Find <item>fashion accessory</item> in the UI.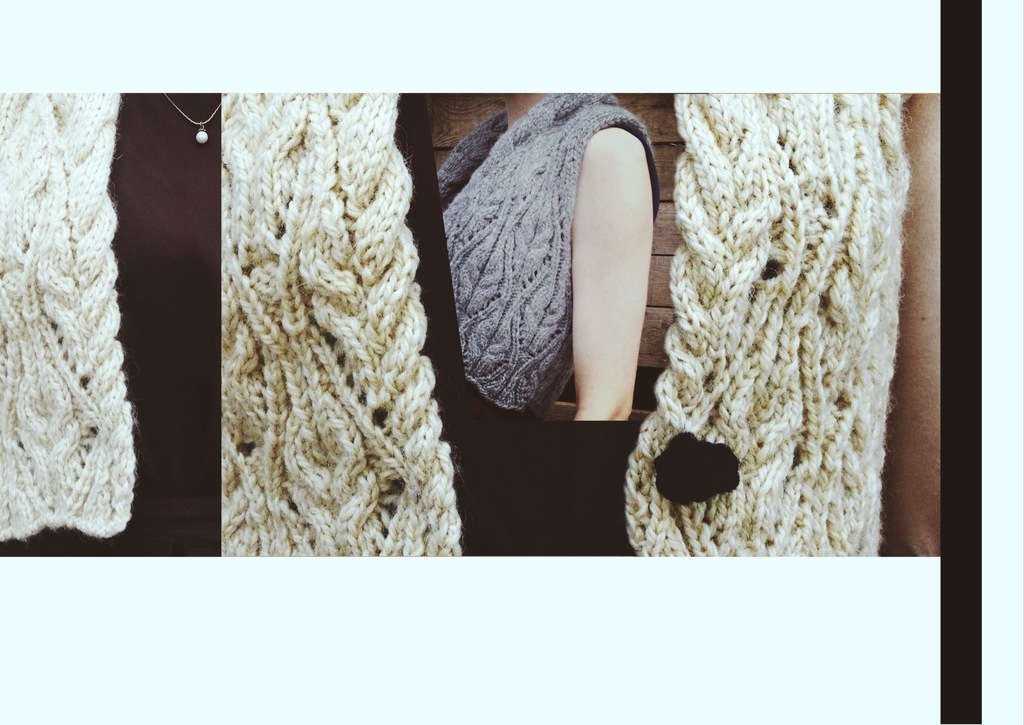
UI element at crop(164, 94, 225, 145).
